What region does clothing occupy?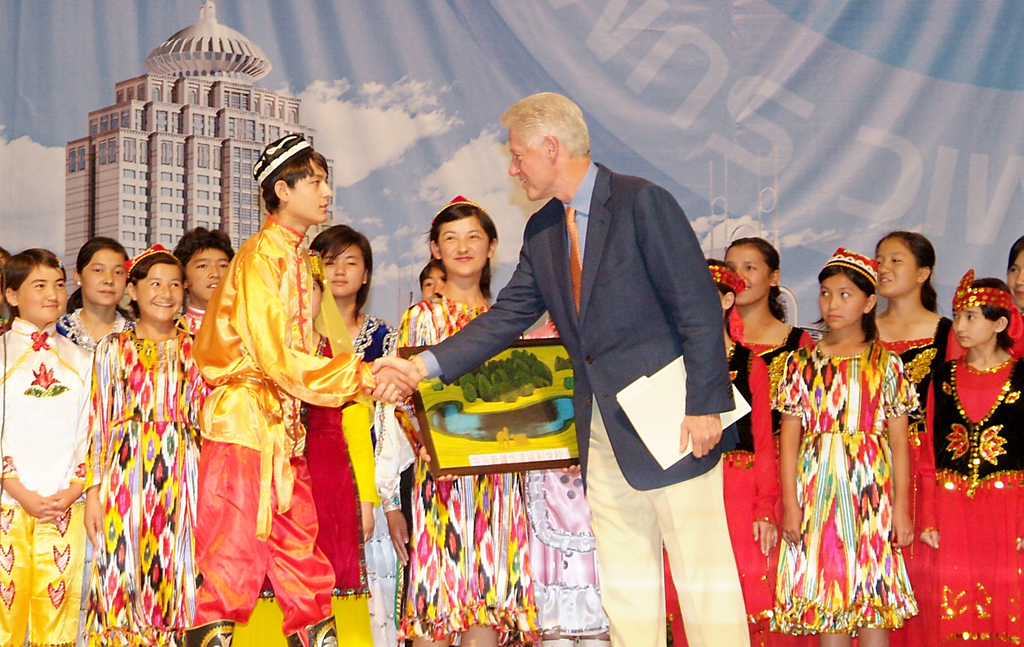
<region>88, 323, 203, 643</region>.
